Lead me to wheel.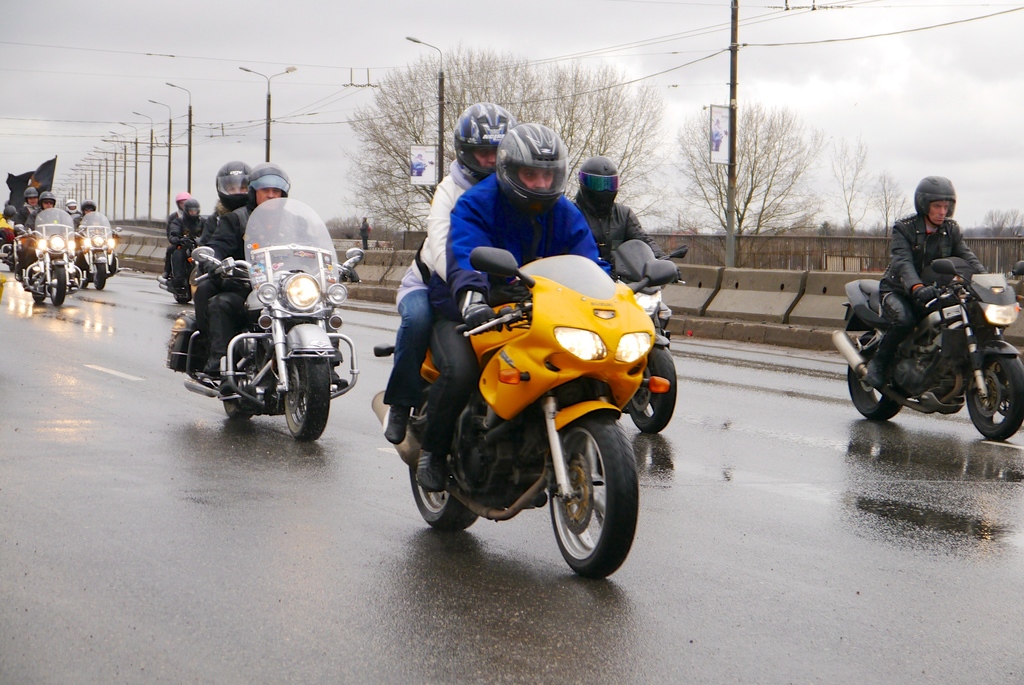
Lead to detection(220, 398, 255, 420).
